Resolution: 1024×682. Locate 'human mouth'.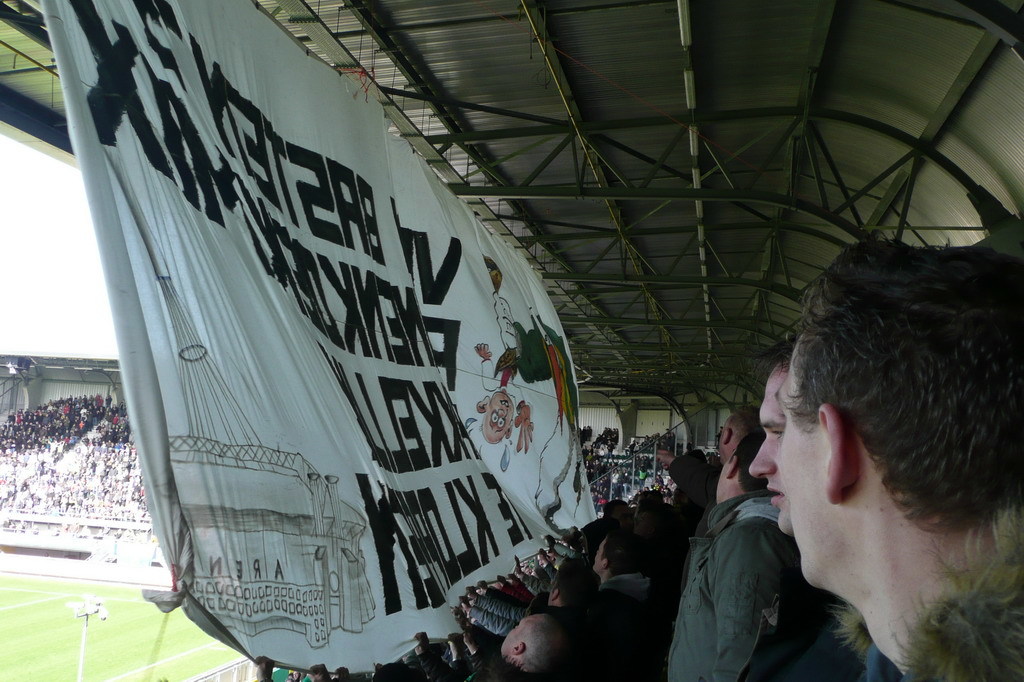
crop(765, 488, 780, 504).
